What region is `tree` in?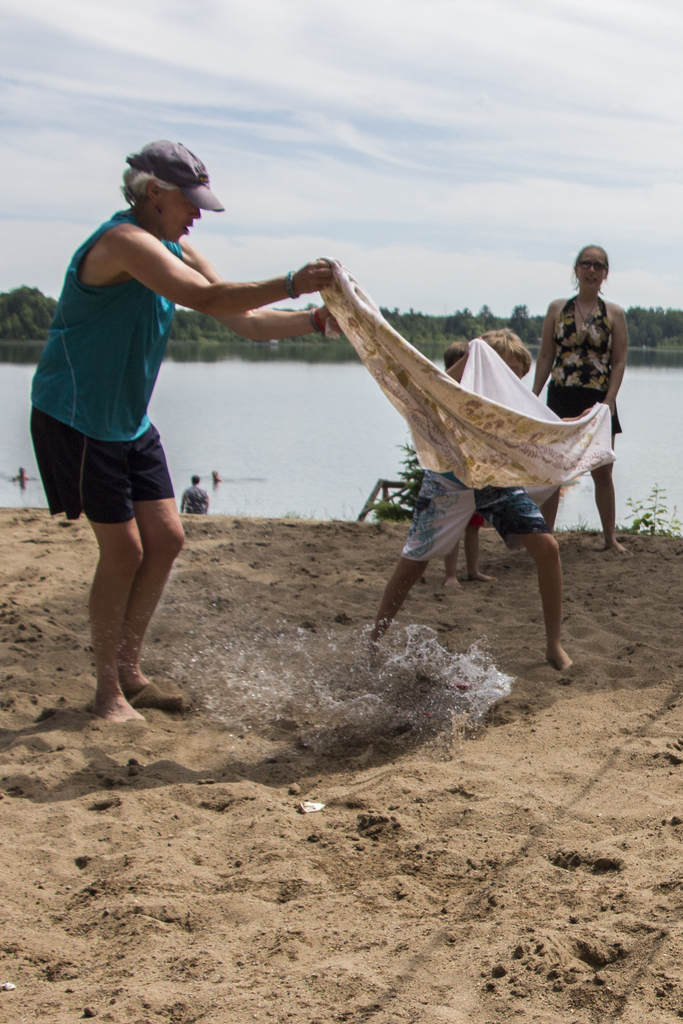
<region>446, 308, 479, 340</region>.
